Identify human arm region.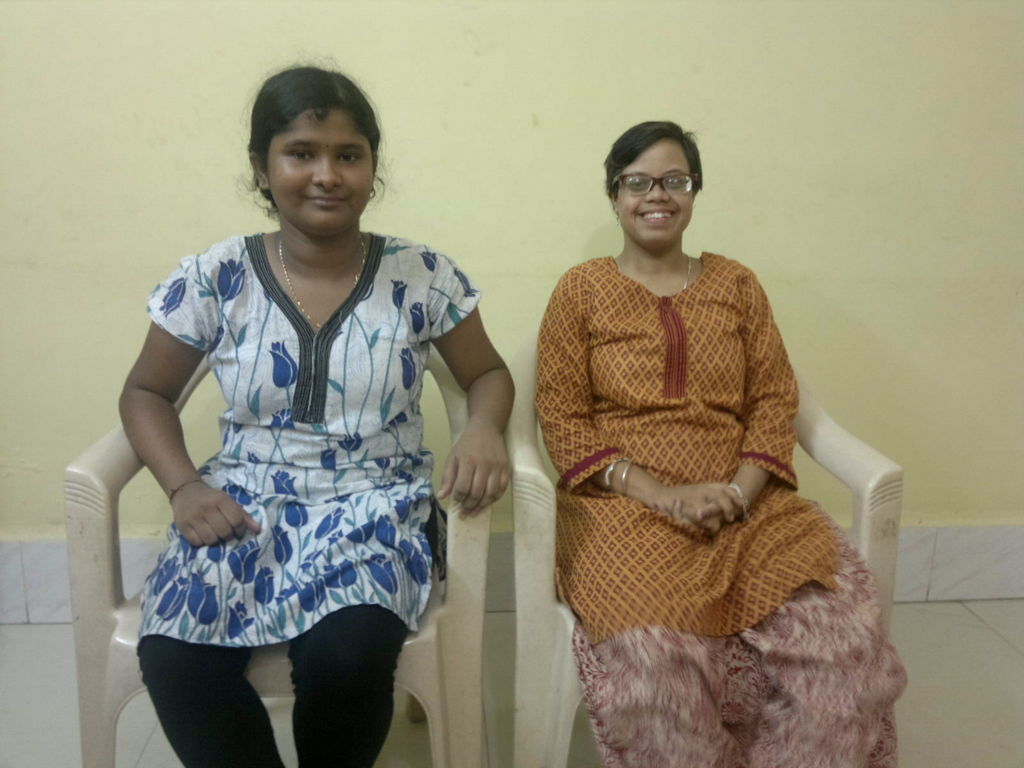
Region: (x1=427, y1=266, x2=513, y2=516).
